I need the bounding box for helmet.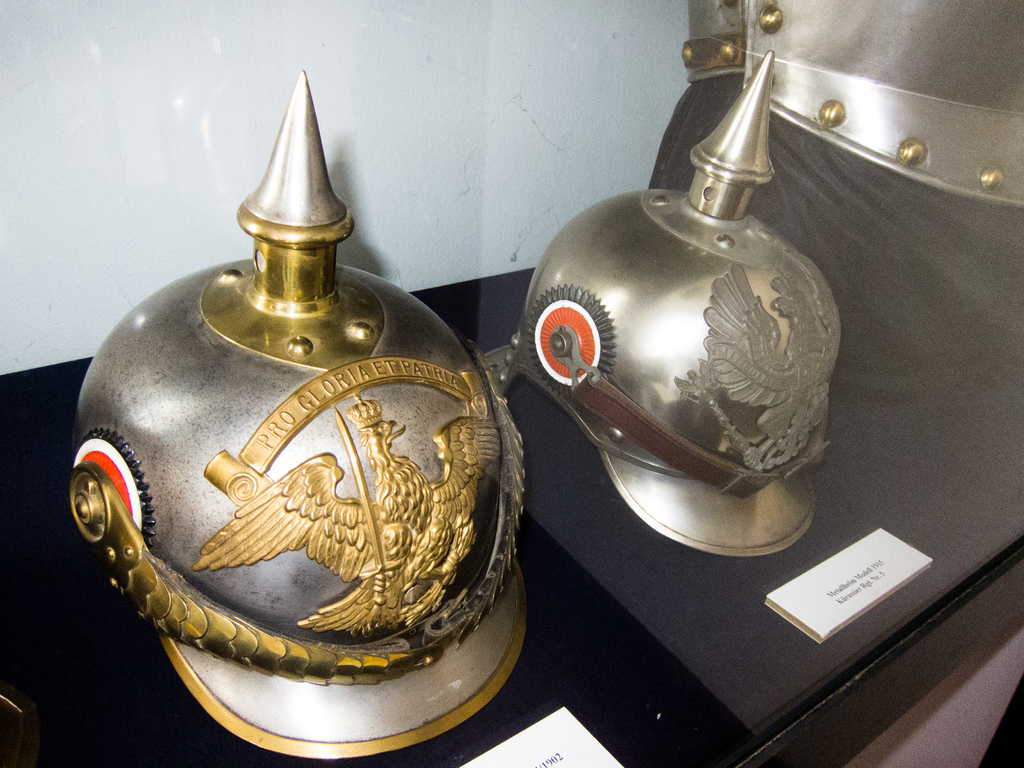
Here it is: locate(504, 52, 840, 559).
